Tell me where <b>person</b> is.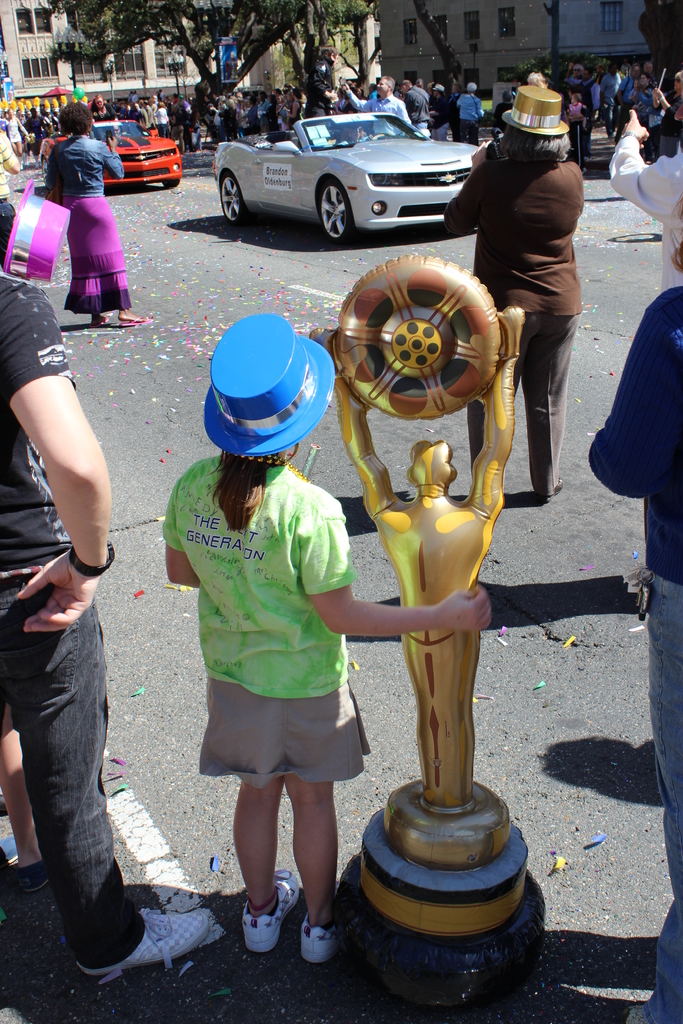
<b>person</b> is at detection(40, 99, 156, 328).
